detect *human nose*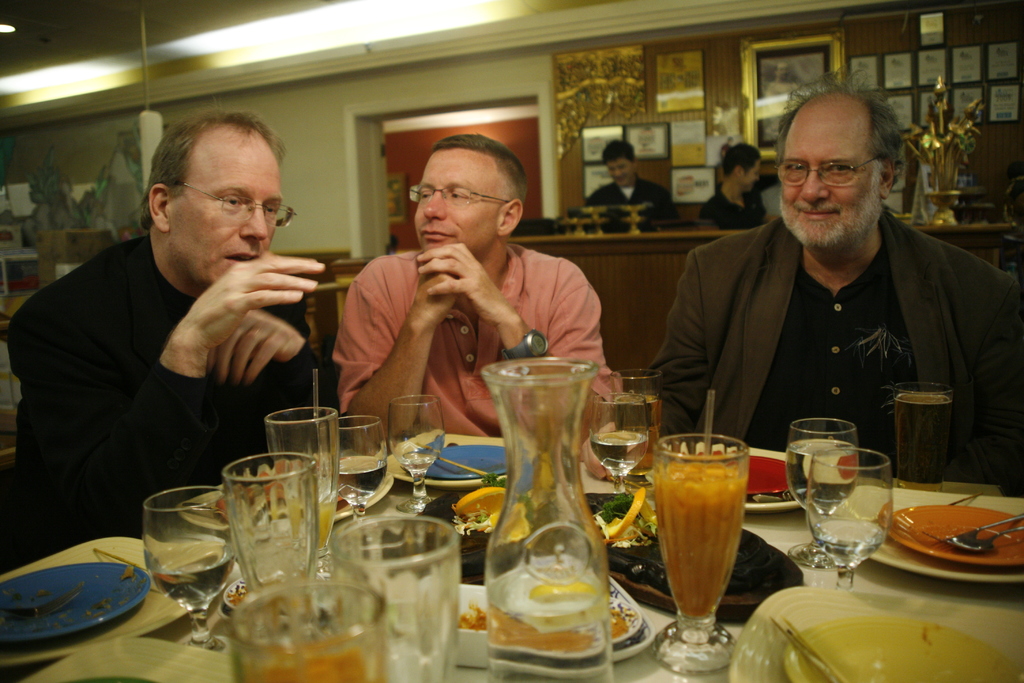
x1=801, y1=171, x2=829, y2=205
